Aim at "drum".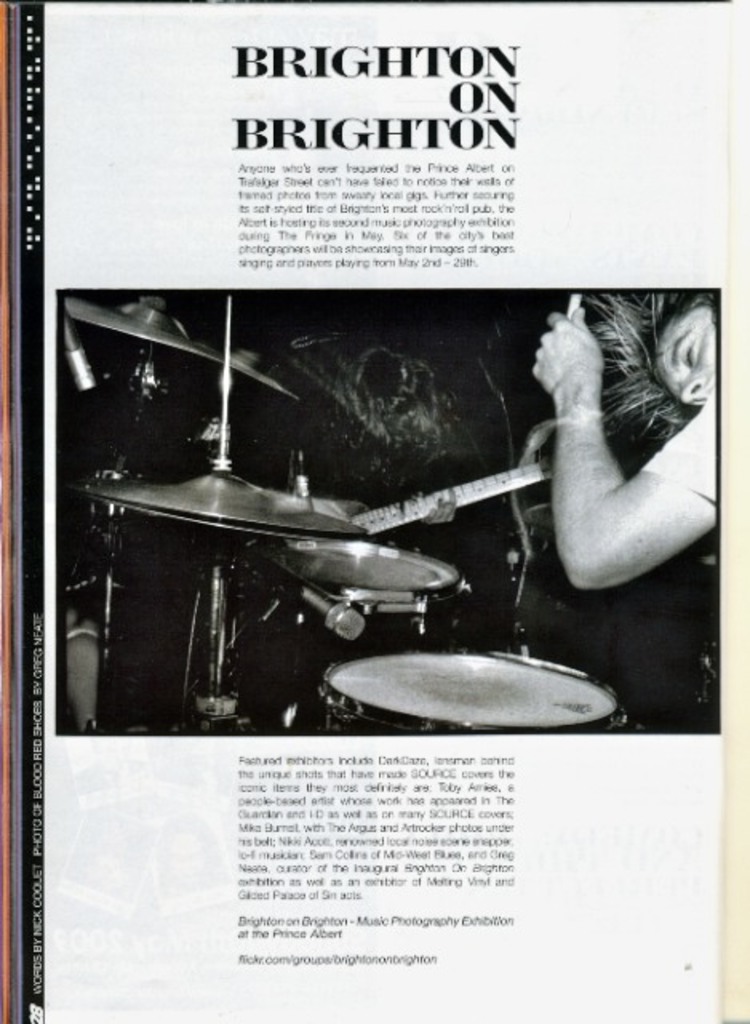
Aimed at rect(325, 645, 617, 738).
